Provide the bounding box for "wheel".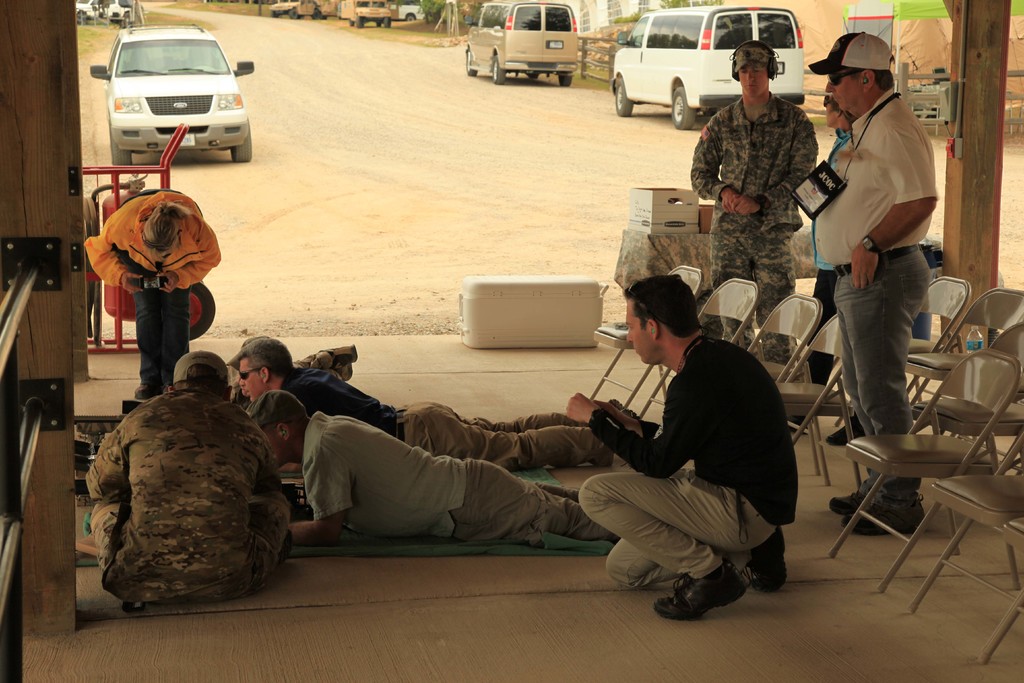
x1=358, y1=15, x2=365, y2=24.
